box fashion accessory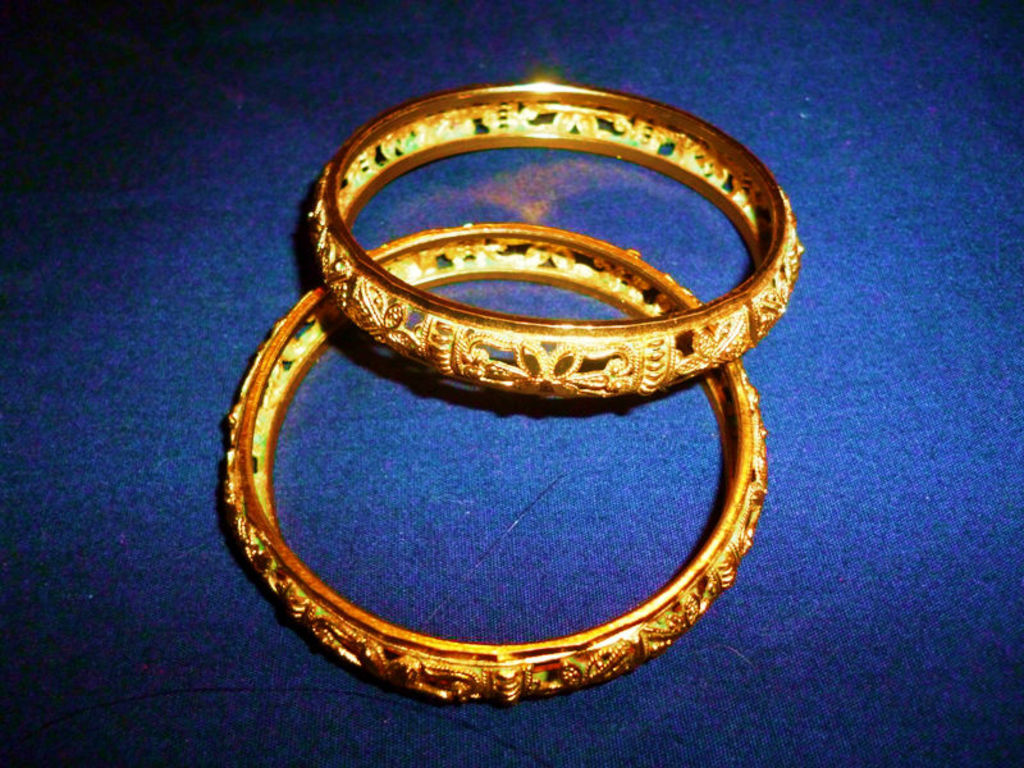
Rect(224, 220, 769, 705)
